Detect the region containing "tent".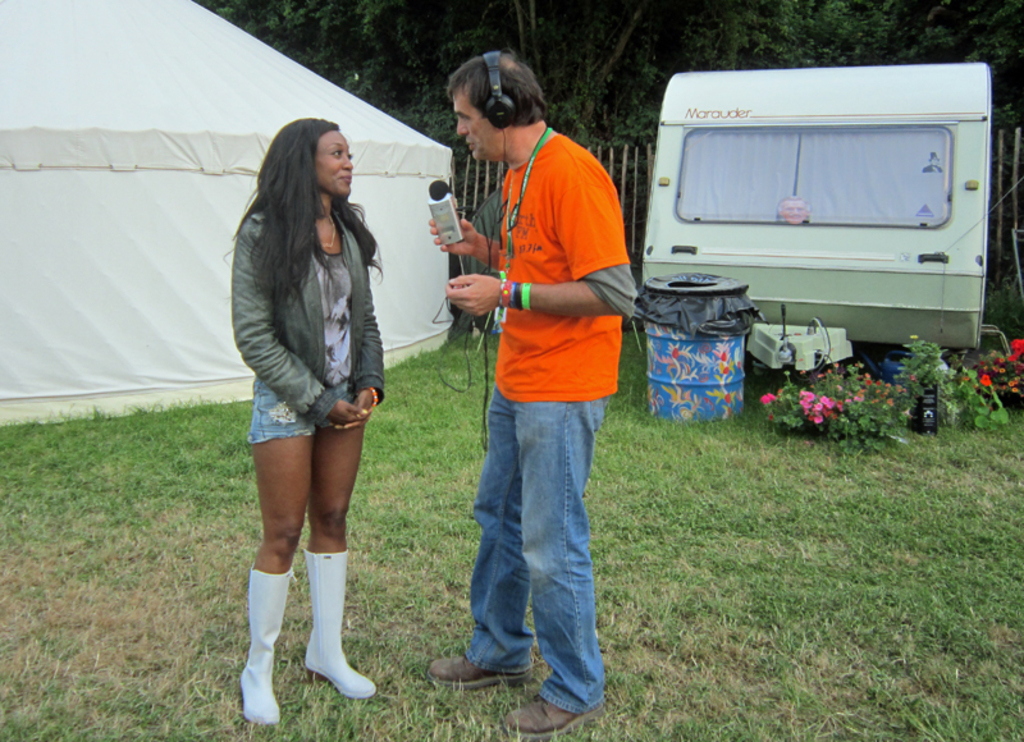
bbox=(0, 0, 451, 429).
